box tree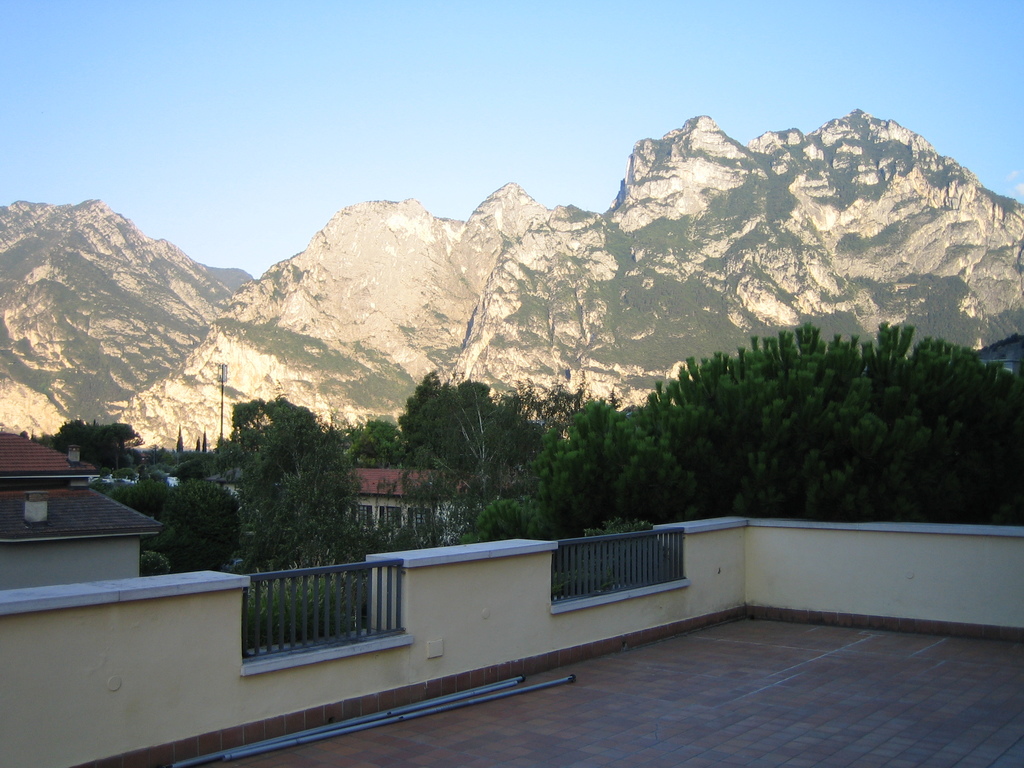
region(109, 474, 174, 519)
